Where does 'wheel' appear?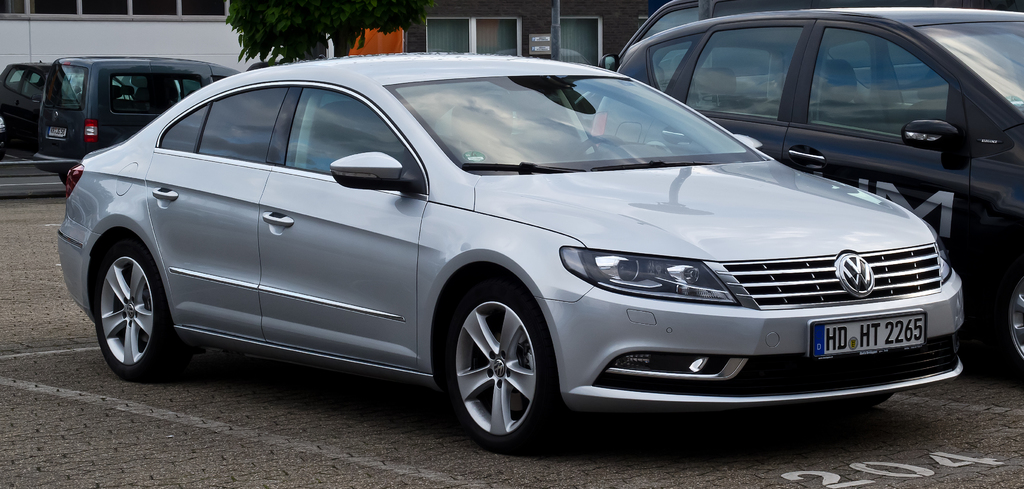
Appears at {"x1": 1002, "y1": 269, "x2": 1023, "y2": 378}.
